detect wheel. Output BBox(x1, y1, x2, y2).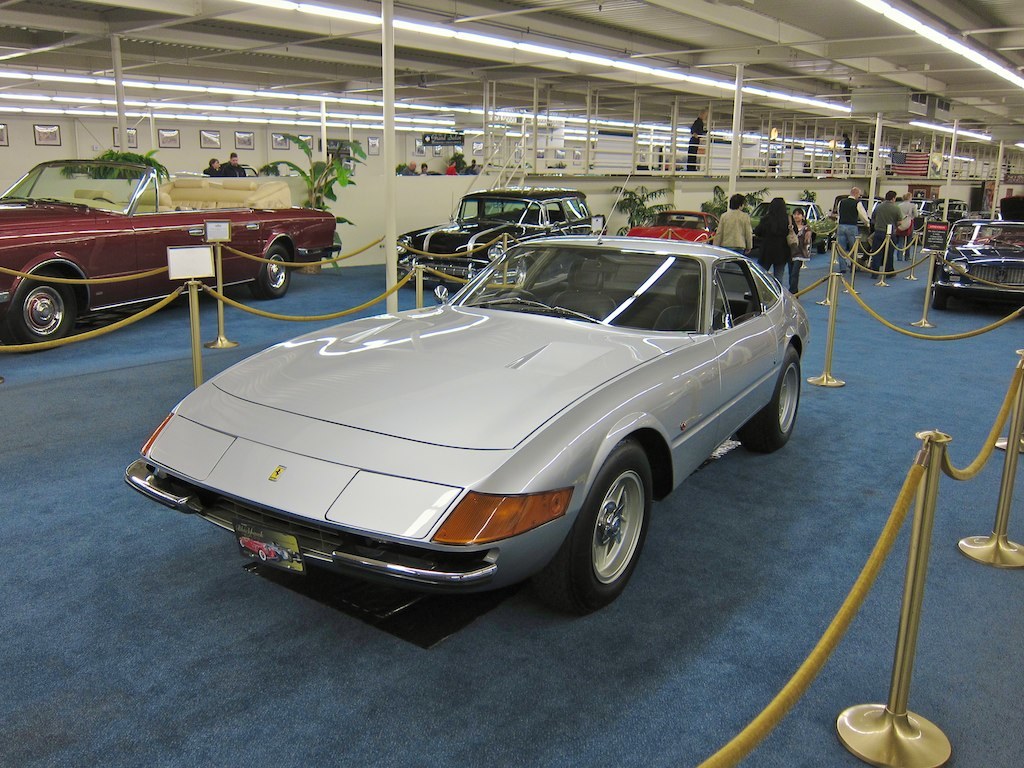
BBox(929, 282, 950, 307).
